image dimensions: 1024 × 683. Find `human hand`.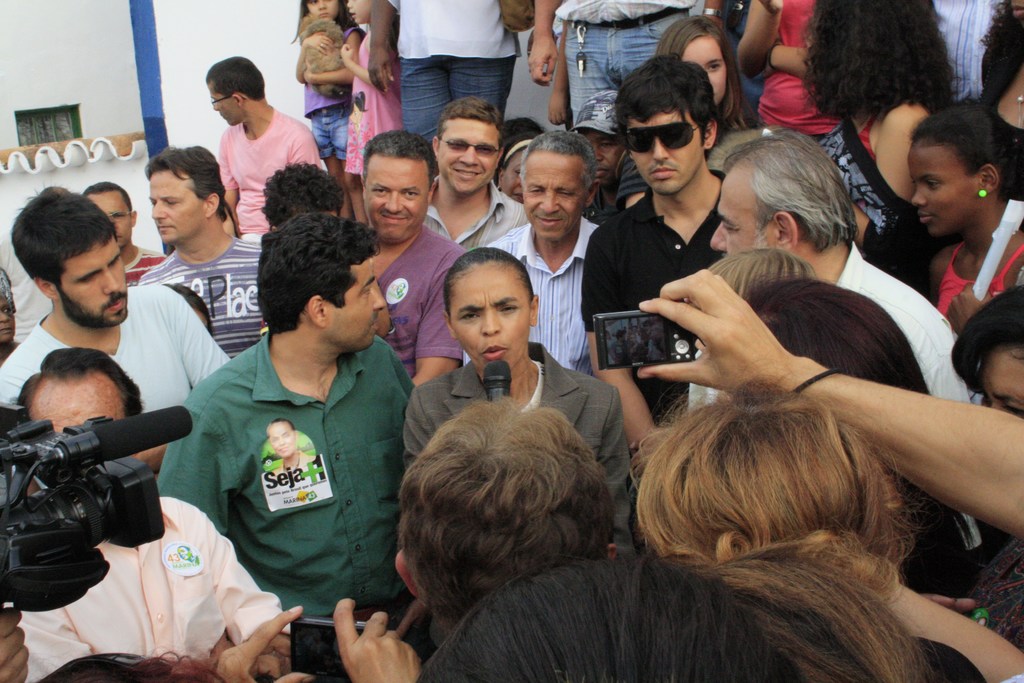
211, 605, 309, 682.
